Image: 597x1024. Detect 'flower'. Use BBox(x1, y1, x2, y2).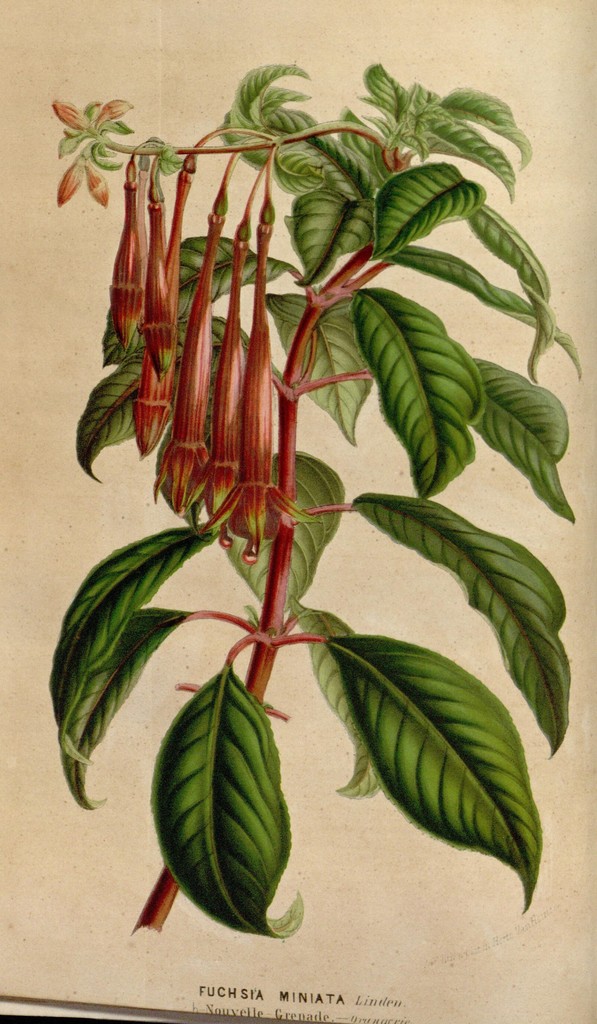
BBox(203, 210, 288, 546).
